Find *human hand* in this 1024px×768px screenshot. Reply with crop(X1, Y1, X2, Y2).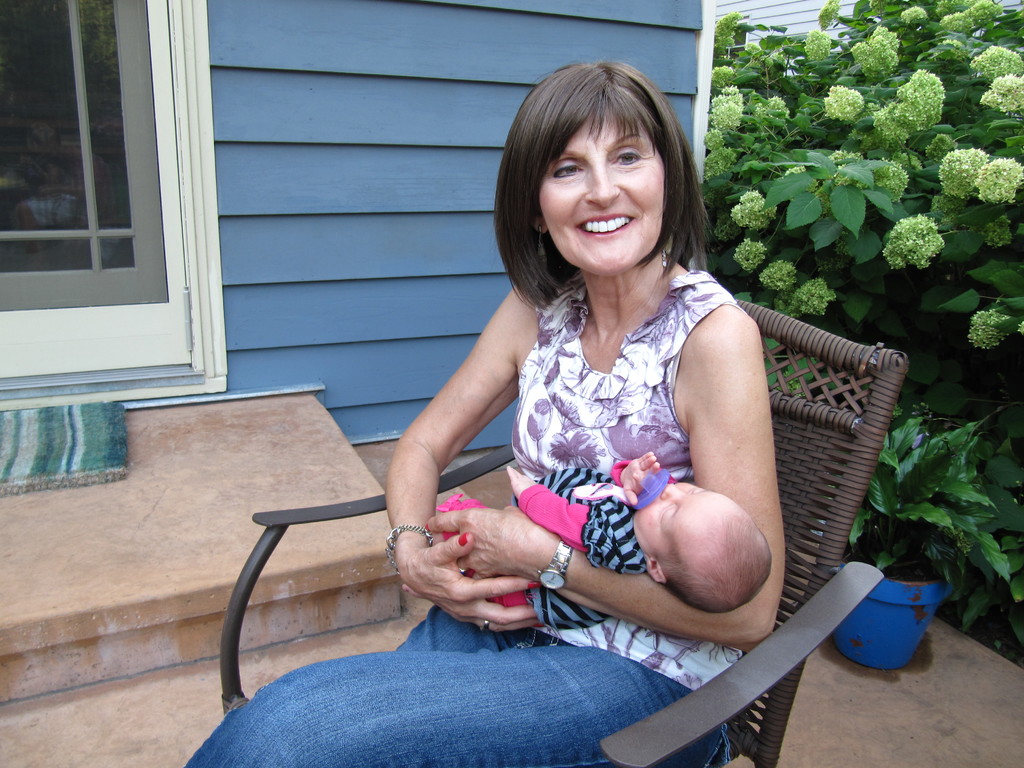
crop(614, 449, 664, 509).
